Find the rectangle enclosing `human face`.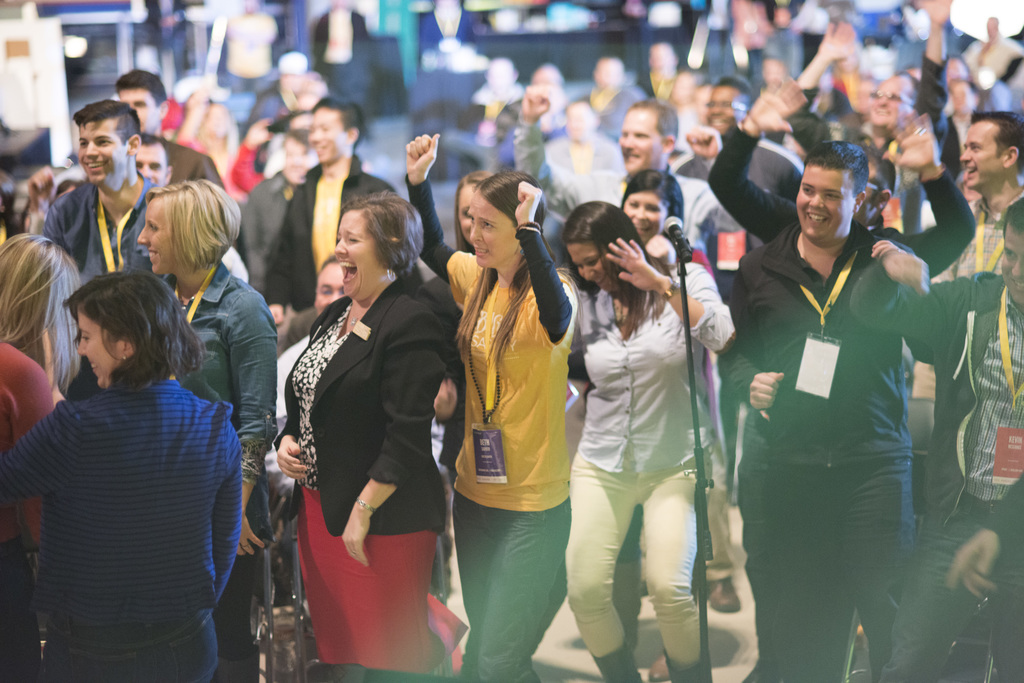
[138, 196, 182, 276].
